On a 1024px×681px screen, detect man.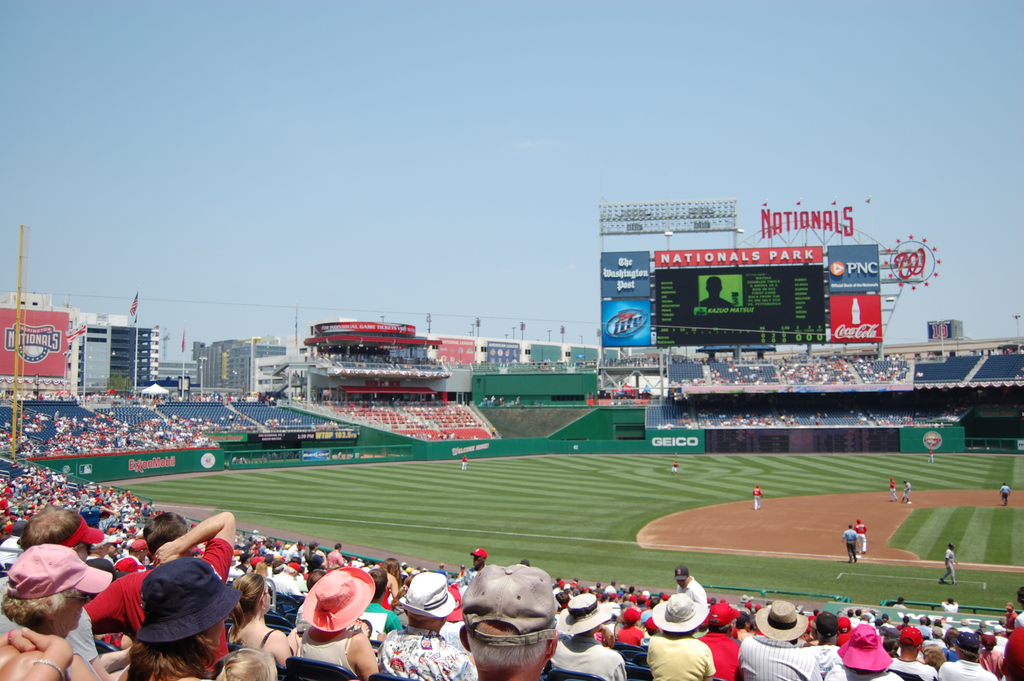
x1=666, y1=568, x2=704, y2=613.
